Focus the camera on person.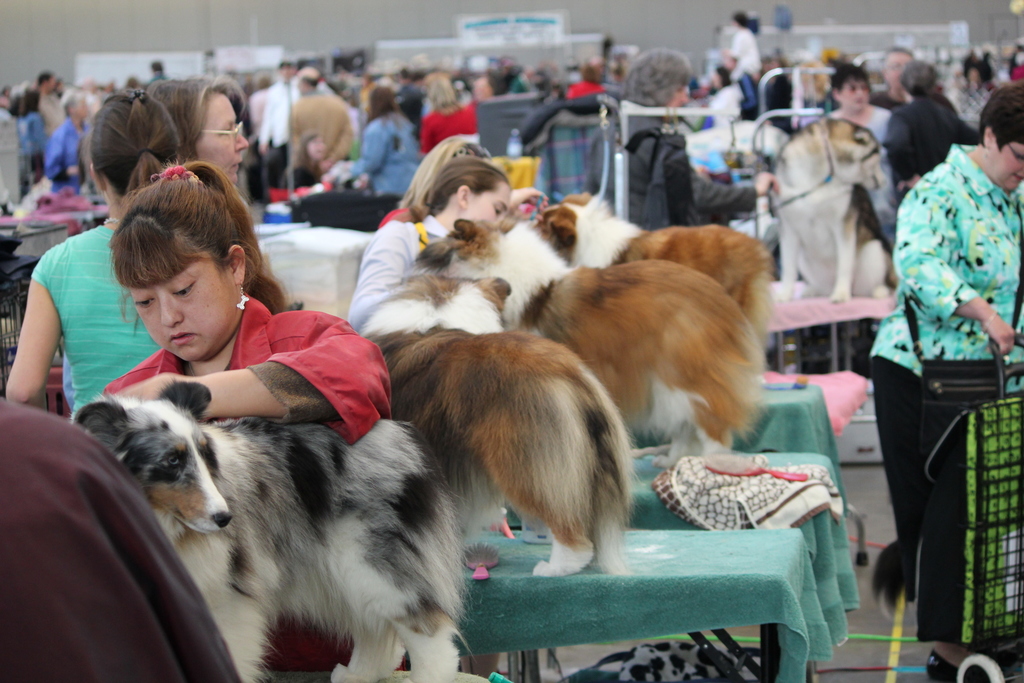
Focus region: <bbox>826, 69, 888, 153</bbox>.
